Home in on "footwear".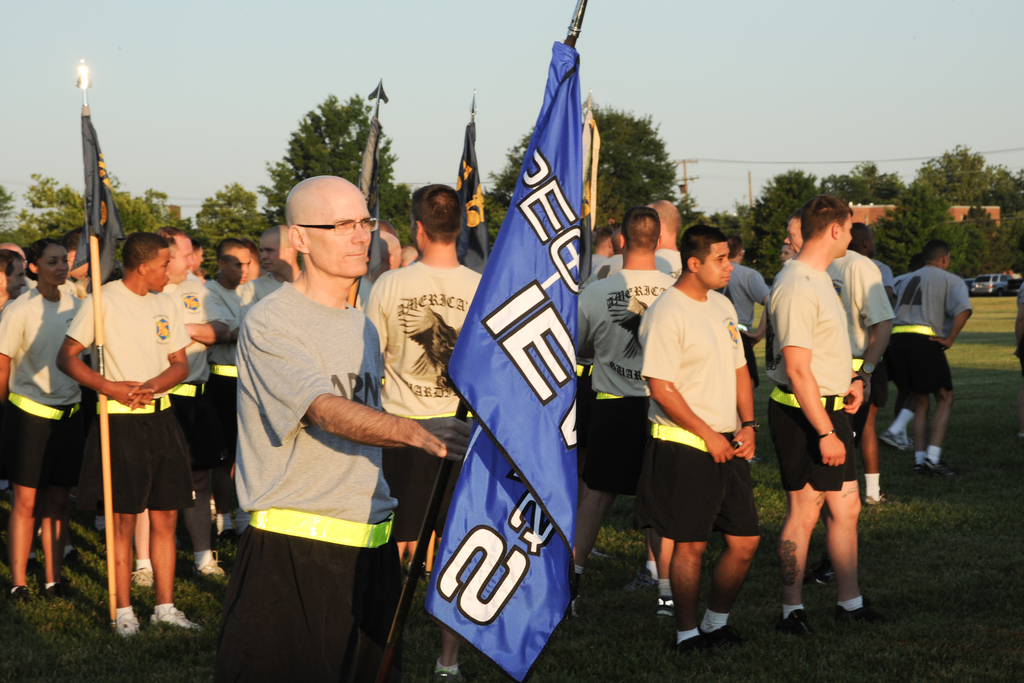
Homed in at bbox(211, 514, 237, 559).
